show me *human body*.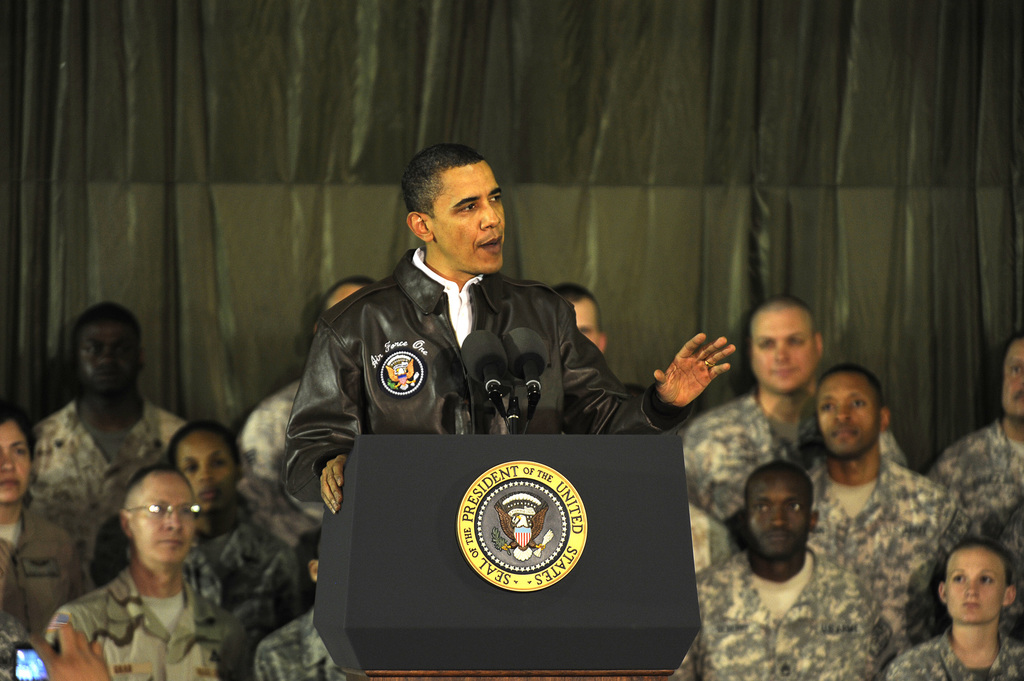
*human body* is here: [240,386,295,486].
